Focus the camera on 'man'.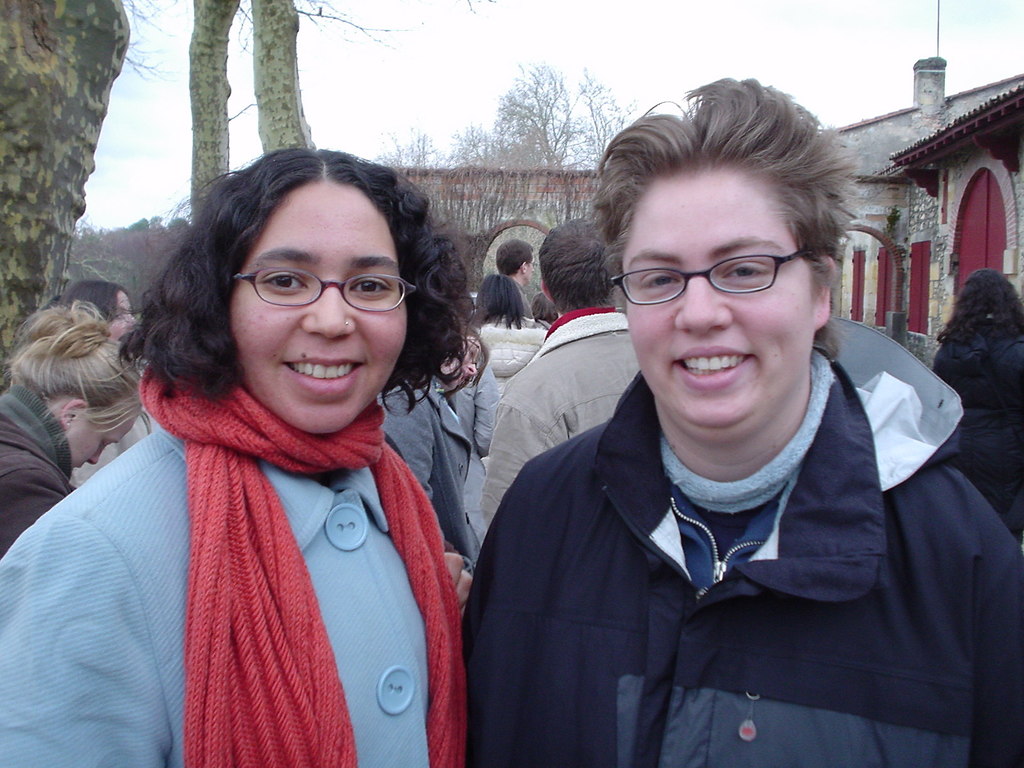
Focus region: <box>470,218,644,525</box>.
